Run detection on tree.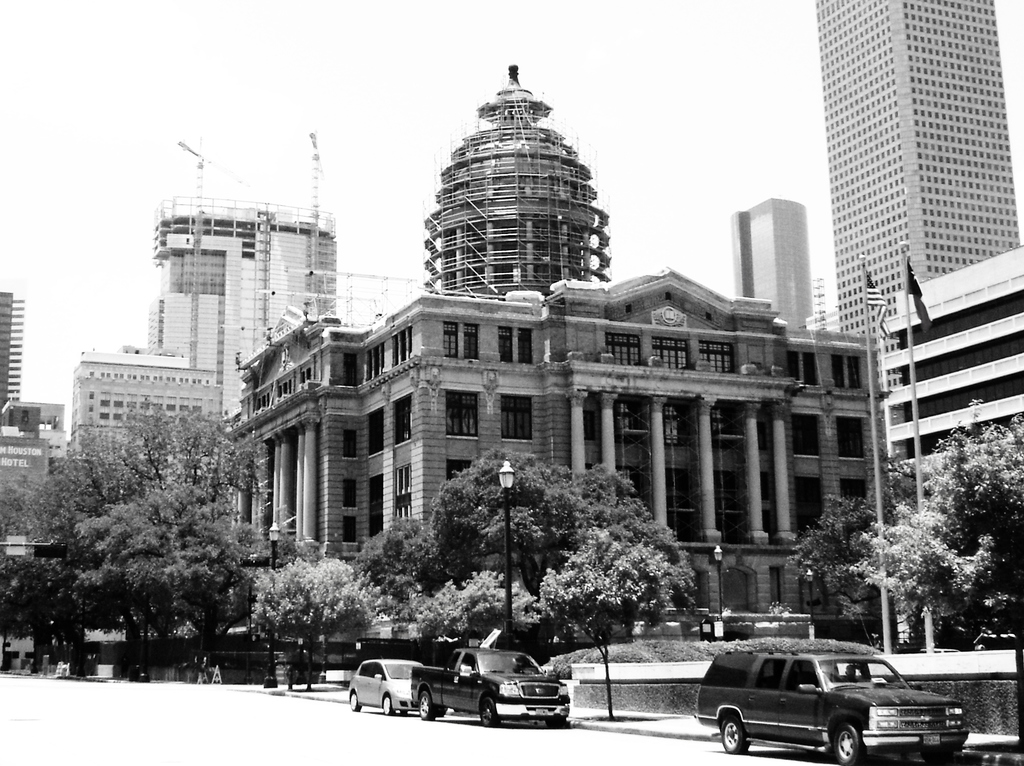
Result: left=362, top=506, right=452, bottom=630.
